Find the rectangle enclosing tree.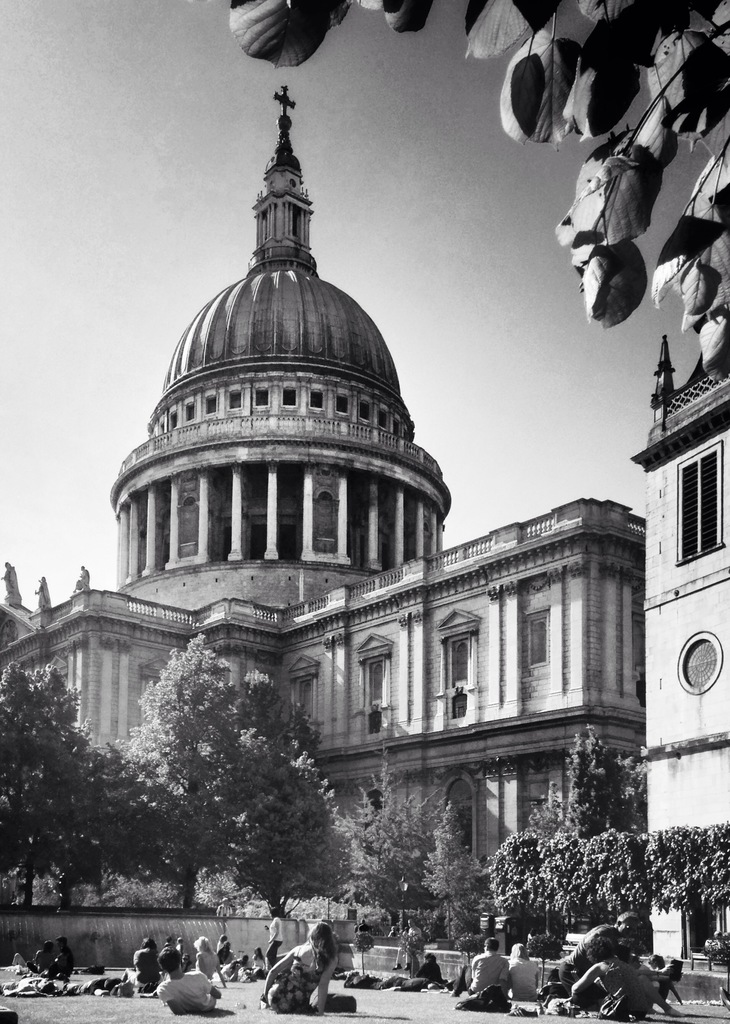
<bbox>565, 722, 637, 830</bbox>.
